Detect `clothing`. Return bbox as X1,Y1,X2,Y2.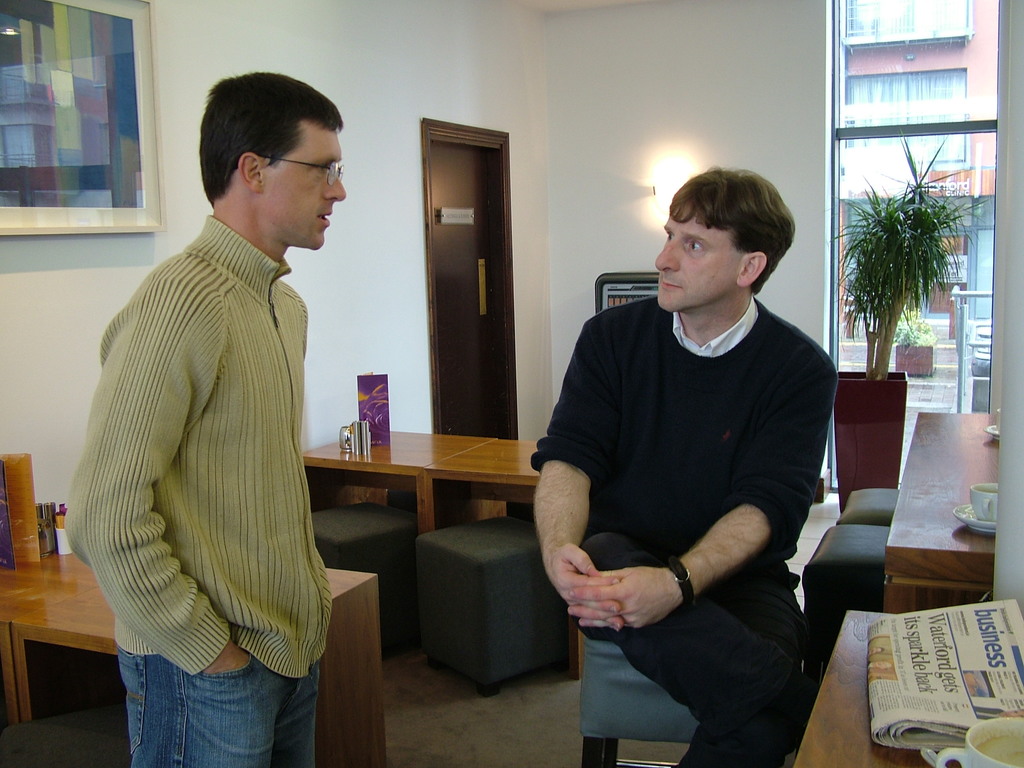
76,180,356,727.
